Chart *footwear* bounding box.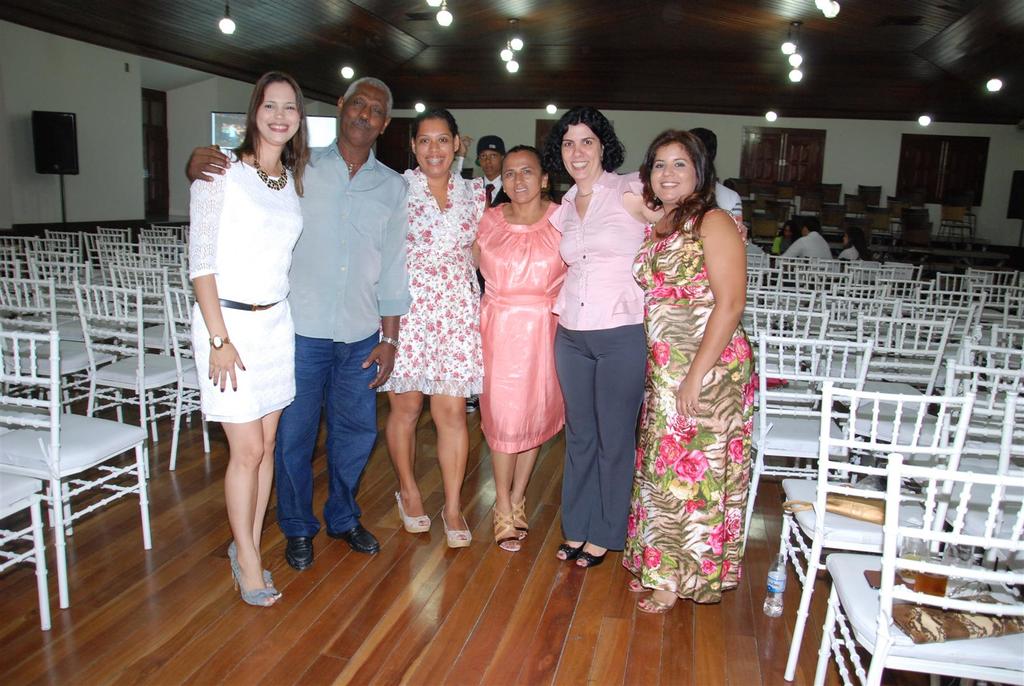
Charted: bbox(488, 504, 521, 553).
